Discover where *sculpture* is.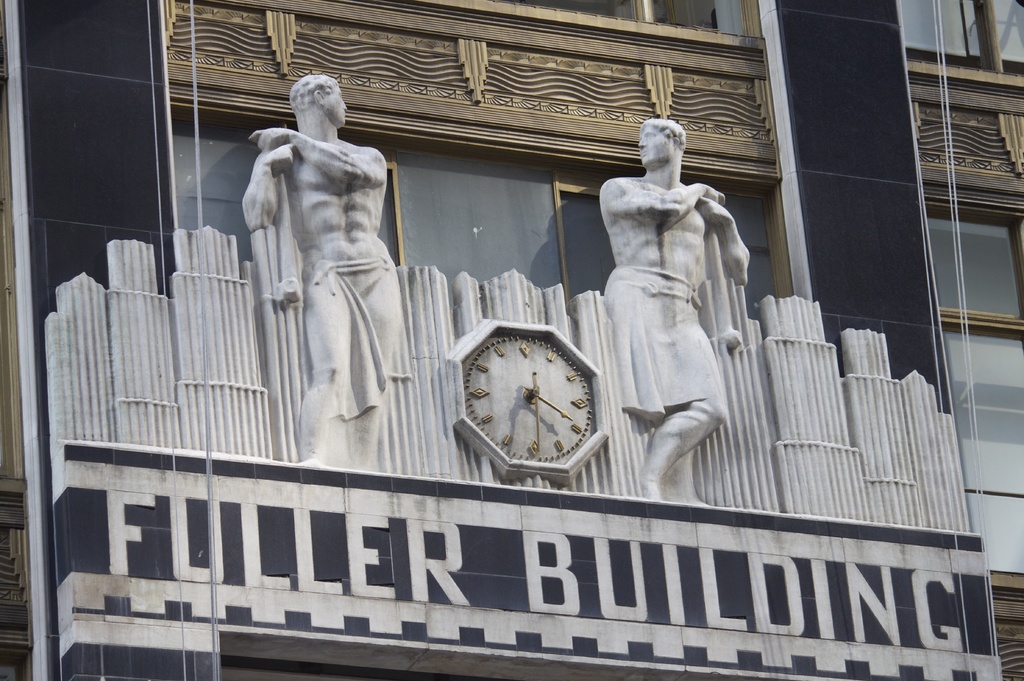
Discovered at <region>240, 76, 406, 477</region>.
